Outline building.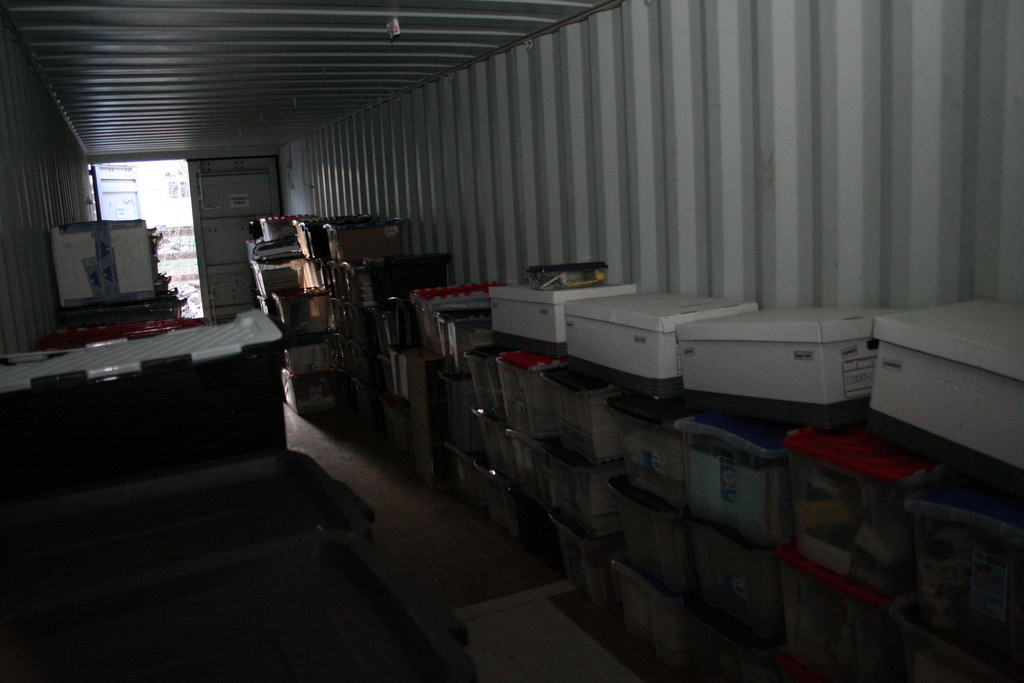
Outline: box=[0, 0, 1023, 682].
